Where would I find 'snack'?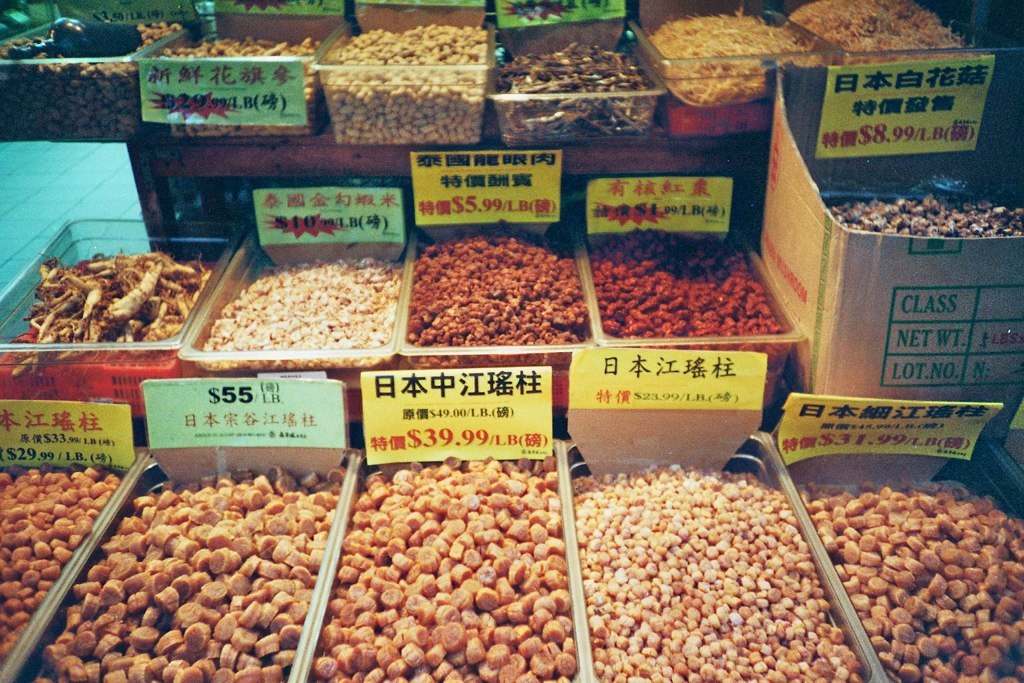
At <box>831,193,1023,249</box>.
